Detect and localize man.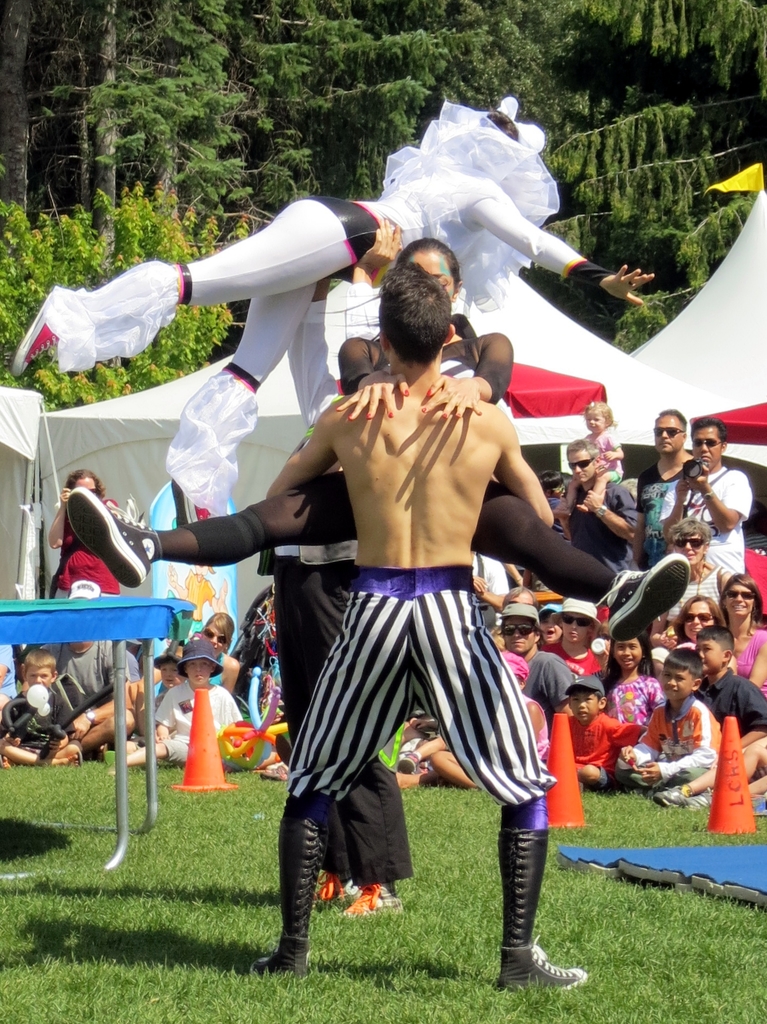
Localized at pyautogui.locateOnScreen(245, 246, 575, 848).
